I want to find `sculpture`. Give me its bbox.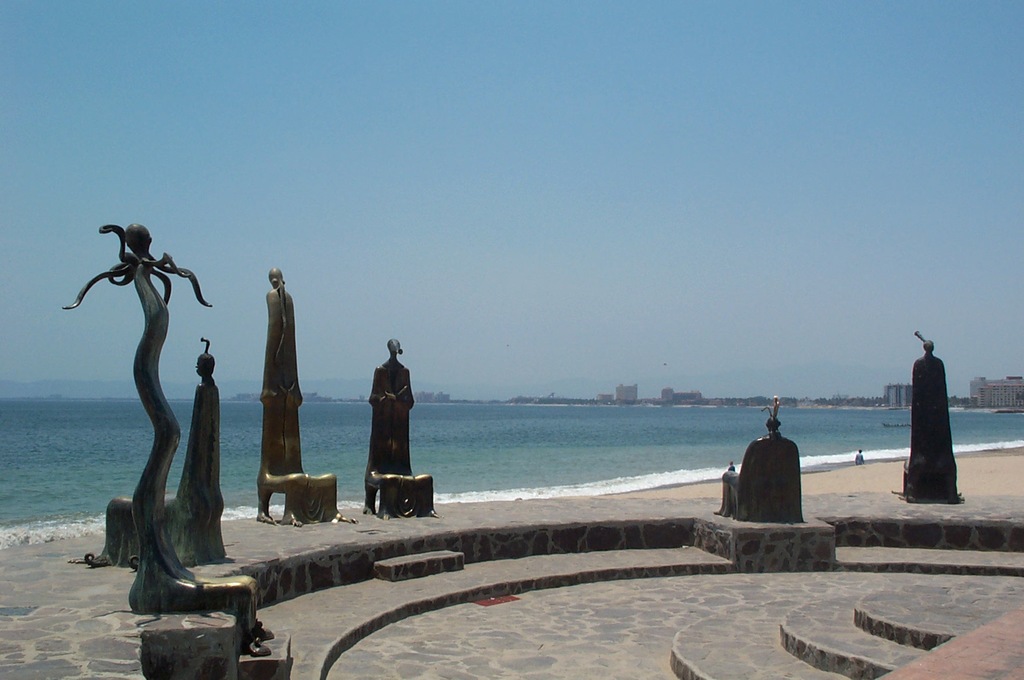
(left=374, top=343, right=441, bottom=521).
